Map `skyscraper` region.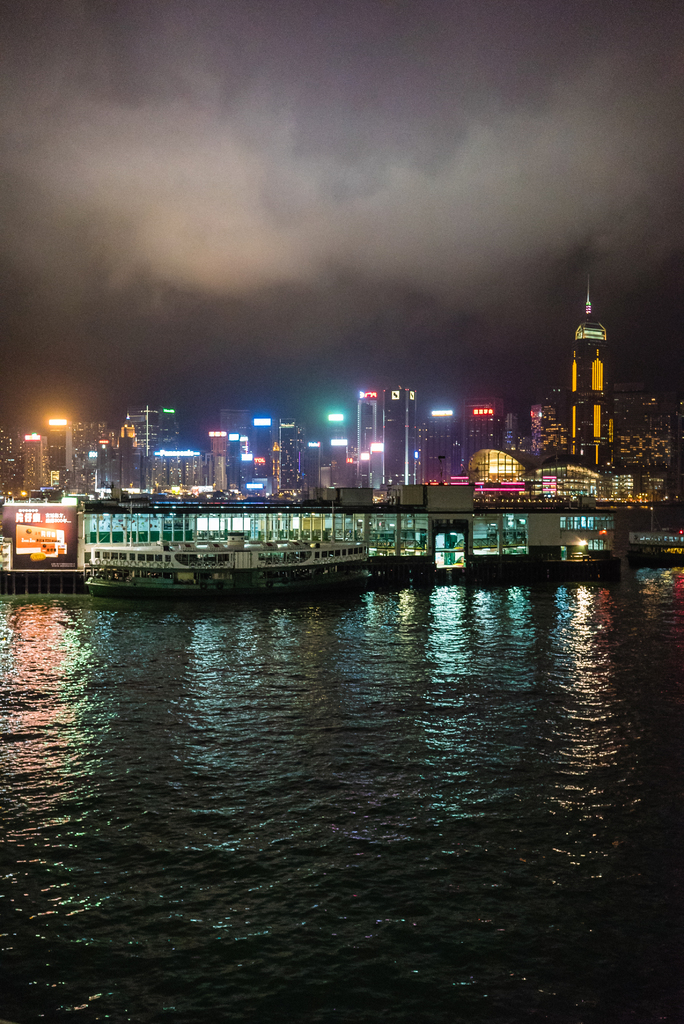
Mapped to bbox=(462, 395, 502, 463).
